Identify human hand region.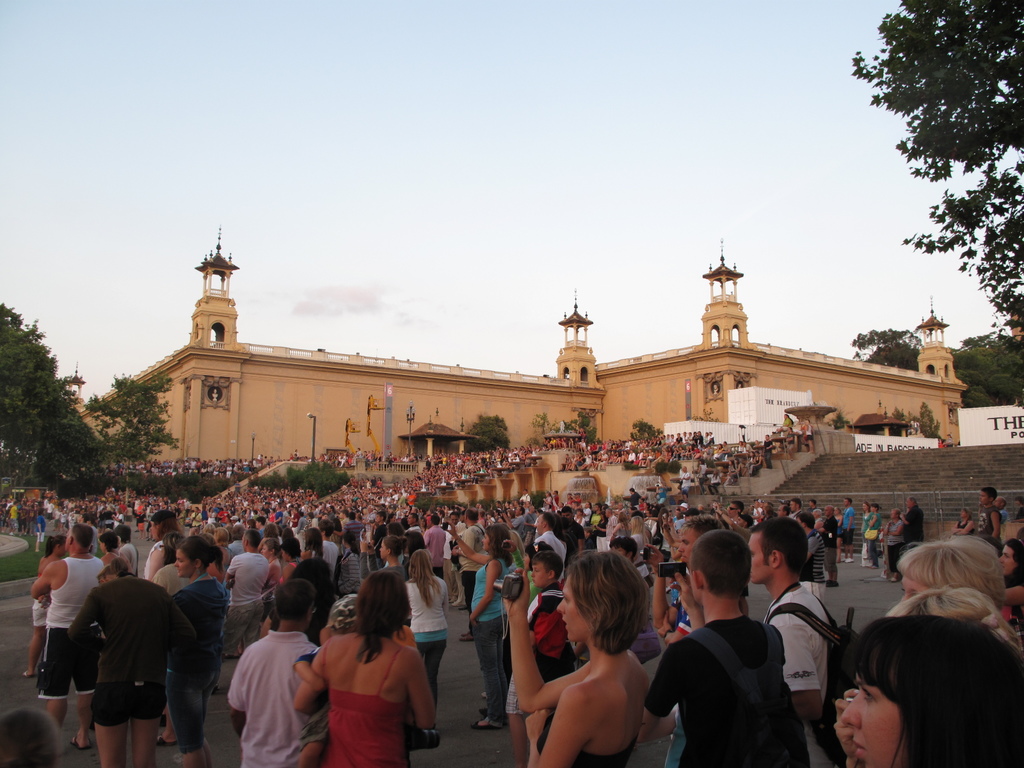
Region: <bbox>669, 572, 700, 617</bbox>.
